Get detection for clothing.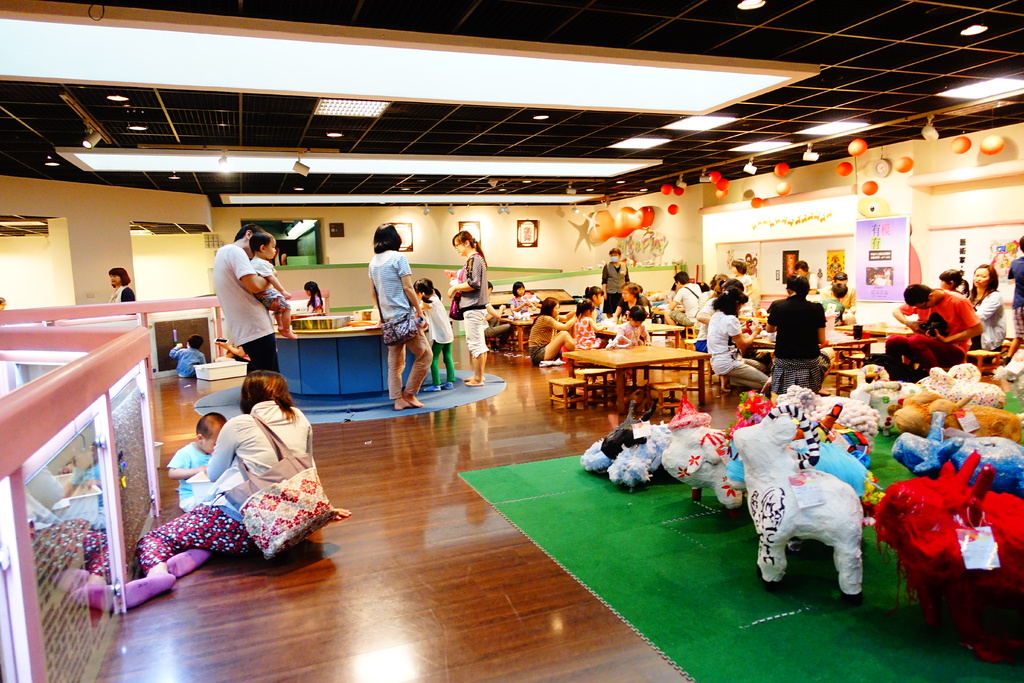
Detection: box=[205, 250, 301, 405].
